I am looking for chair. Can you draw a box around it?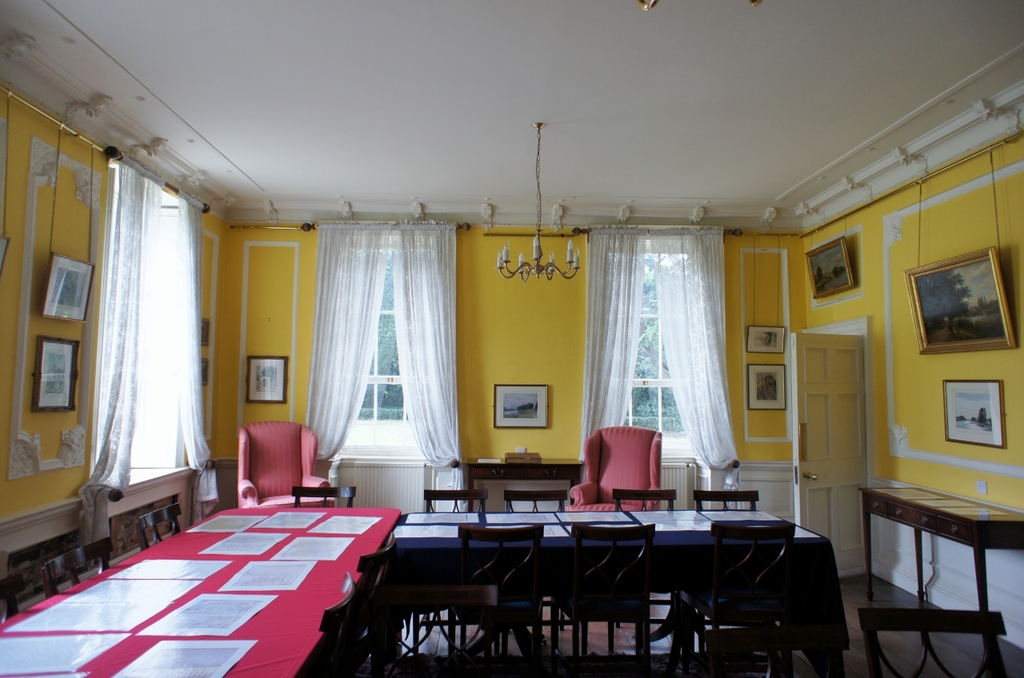
Sure, the bounding box is x1=358 y1=530 x2=399 y2=677.
